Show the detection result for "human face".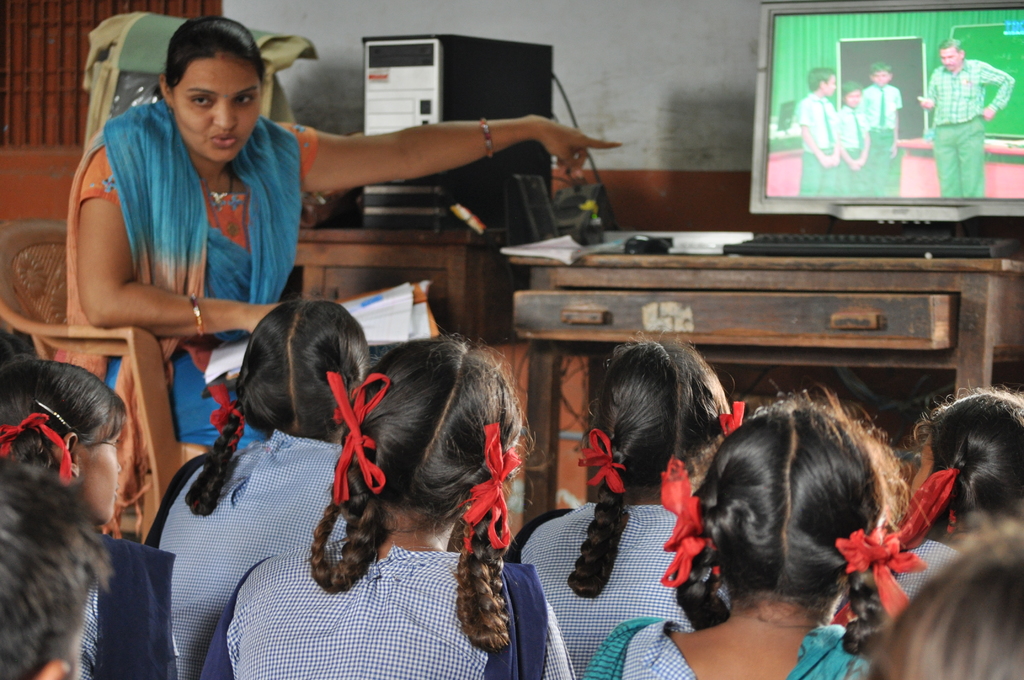
820,75,836,97.
